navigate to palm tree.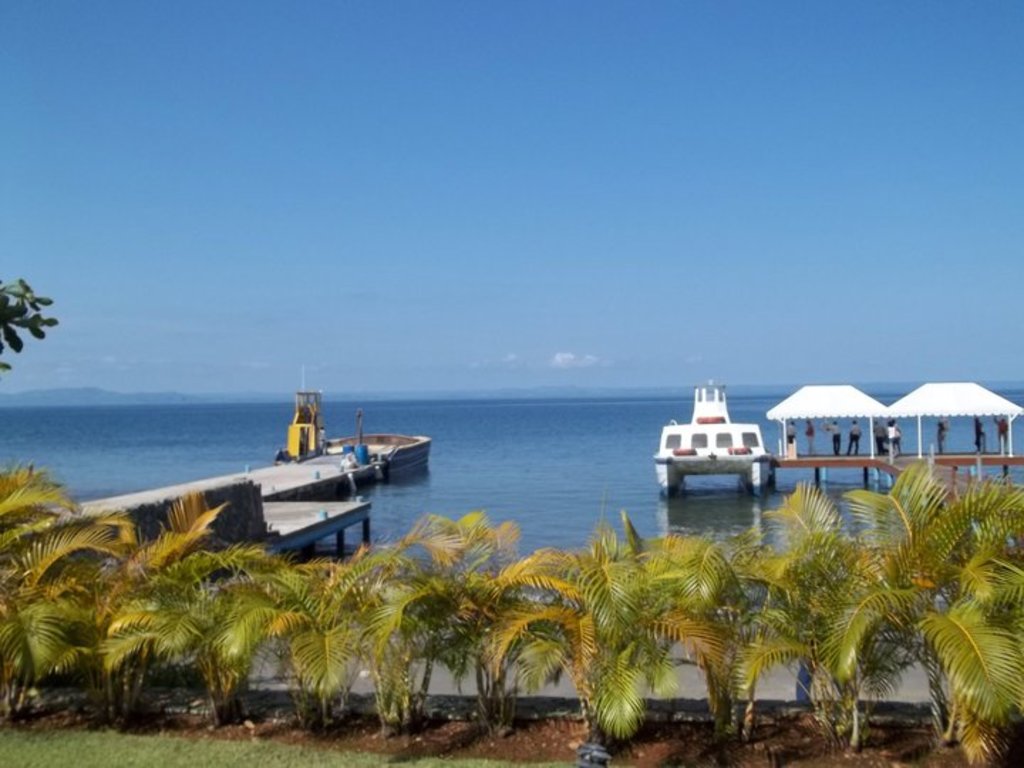
Navigation target: (left=169, top=552, right=273, bottom=592).
